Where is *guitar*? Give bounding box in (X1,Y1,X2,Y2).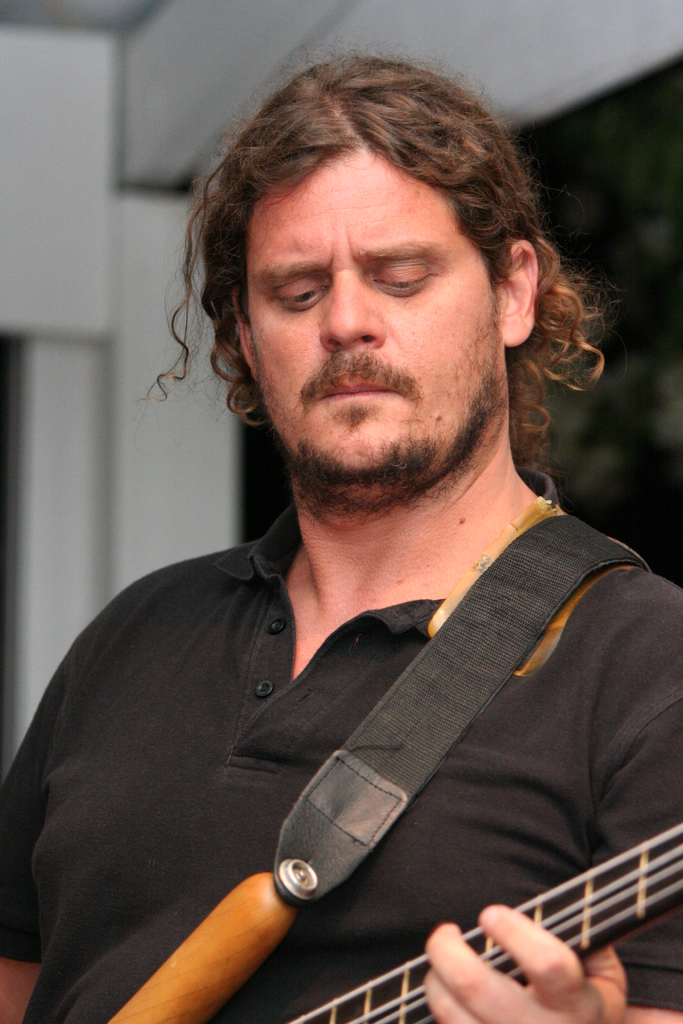
(265,817,682,1023).
